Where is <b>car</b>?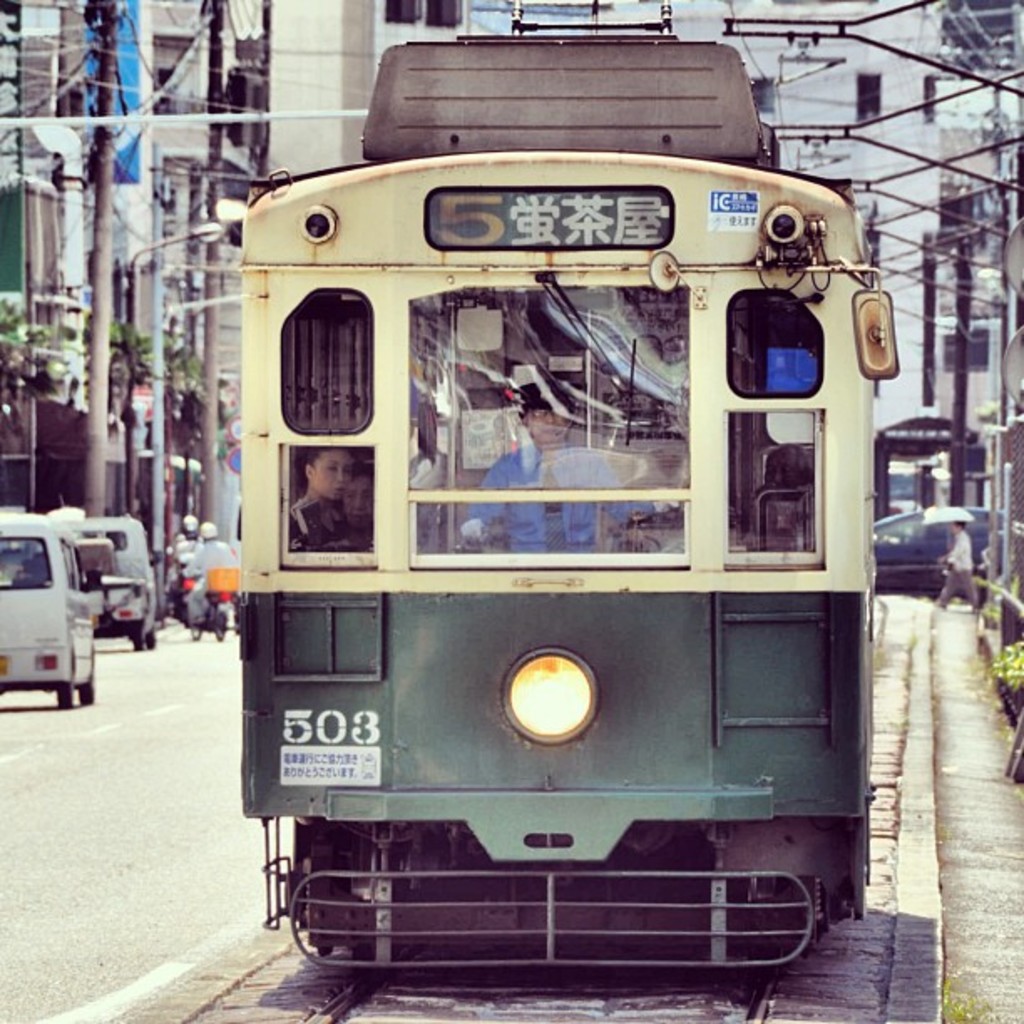
{"x1": 867, "y1": 495, "x2": 1014, "y2": 584}.
